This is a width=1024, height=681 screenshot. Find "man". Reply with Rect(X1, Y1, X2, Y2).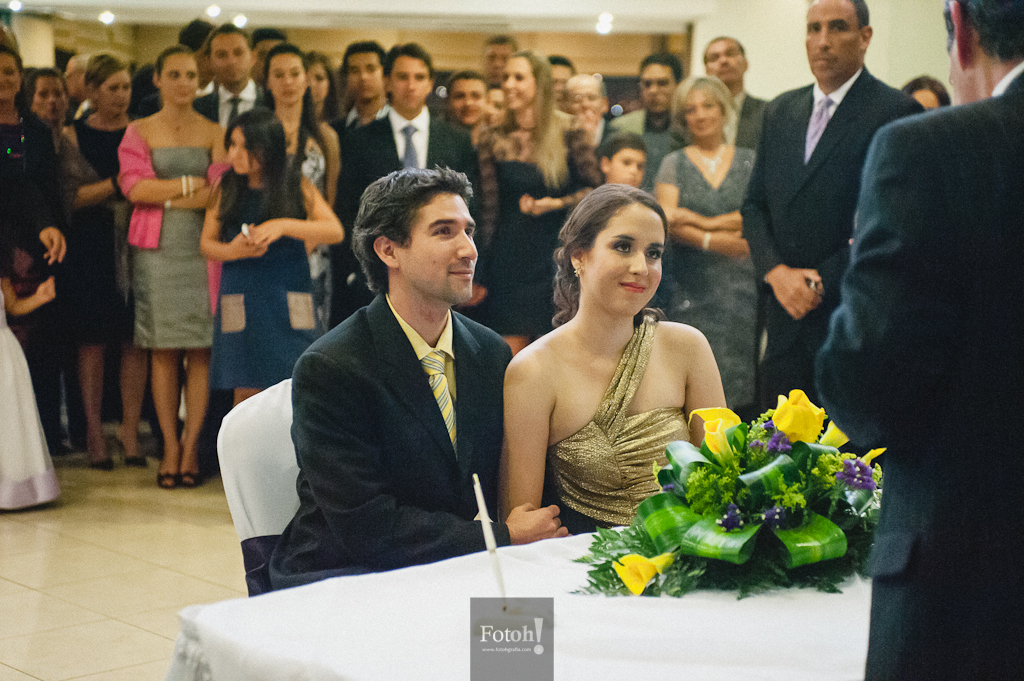
Rect(701, 29, 773, 156).
